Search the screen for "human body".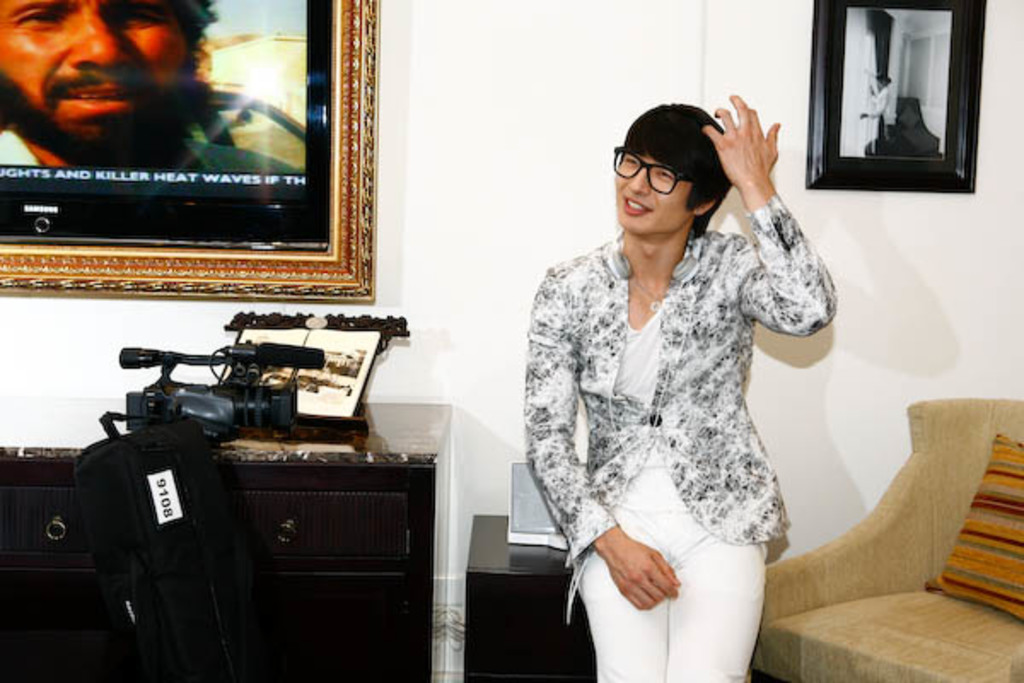
Found at <region>514, 102, 840, 668</region>.
